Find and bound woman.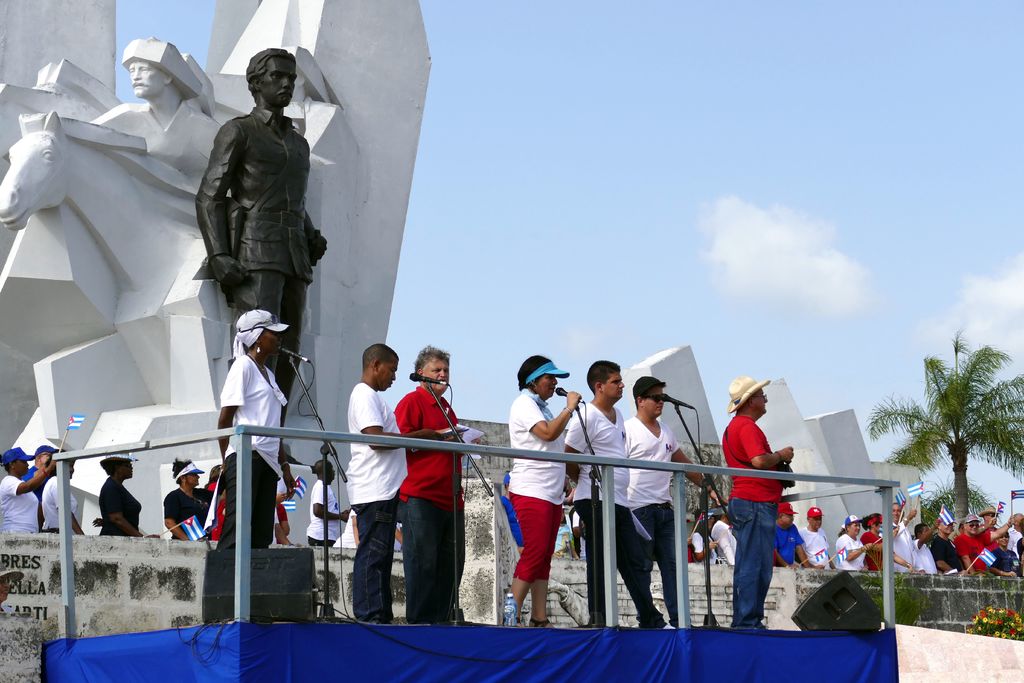
Bound: <bbox>163, 458, 214, 536</bbox>.
